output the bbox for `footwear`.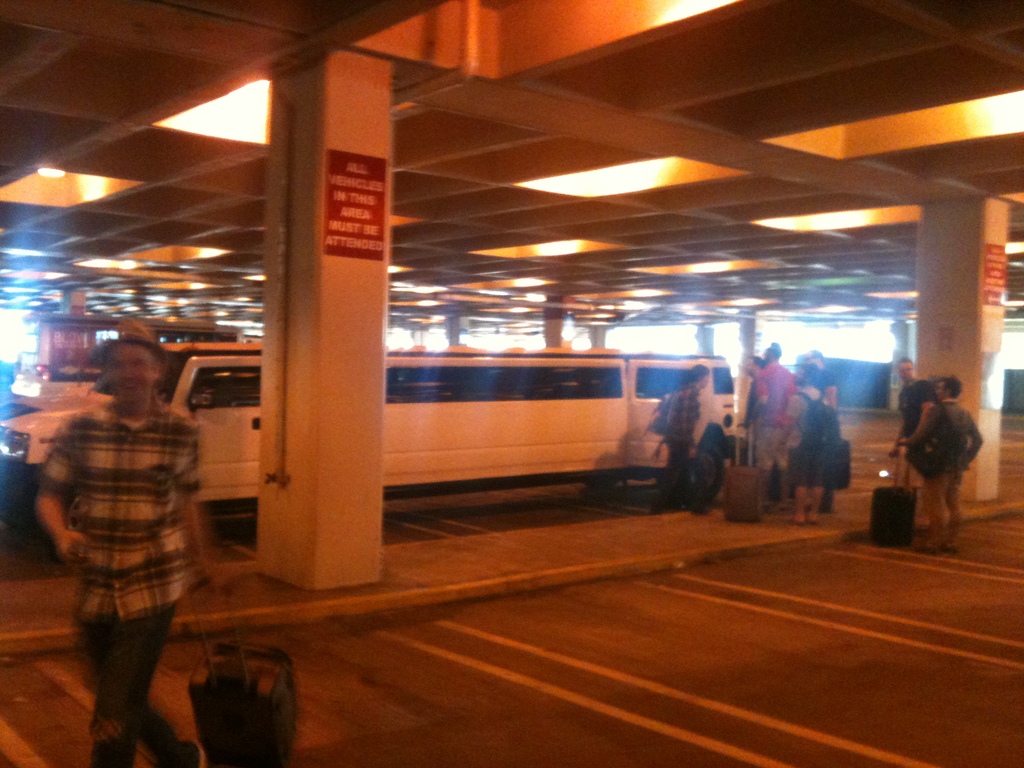
[left=943, top=542, right=964, bottom=558].
